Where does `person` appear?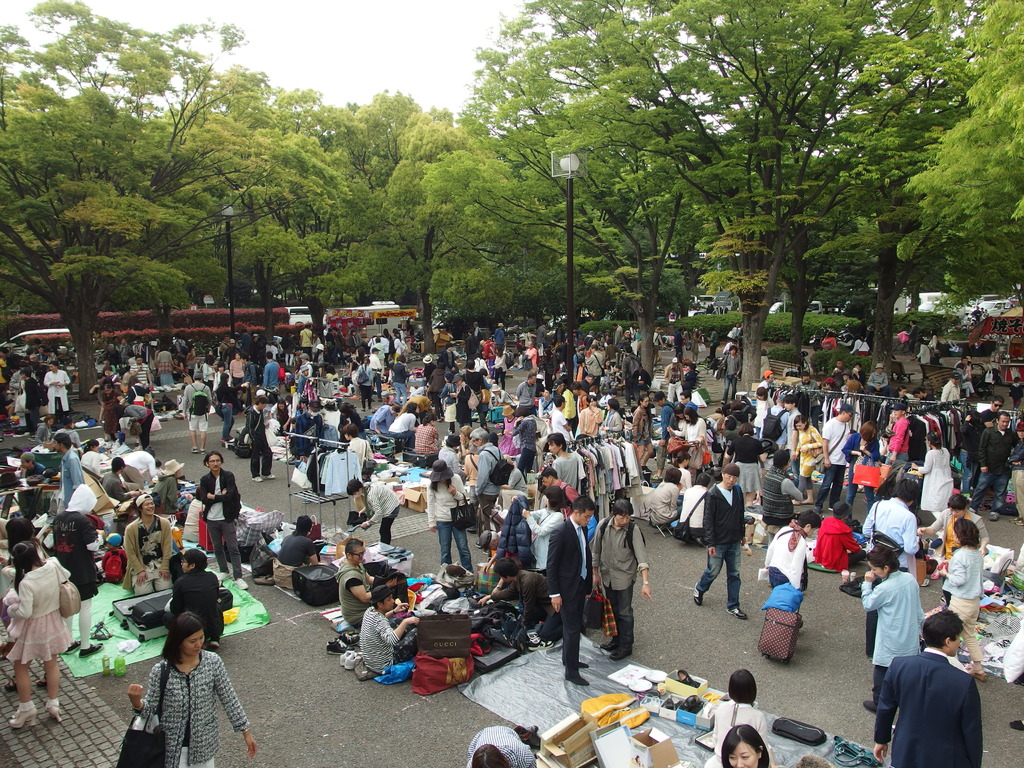
Appears at 972/410/1016/520.
